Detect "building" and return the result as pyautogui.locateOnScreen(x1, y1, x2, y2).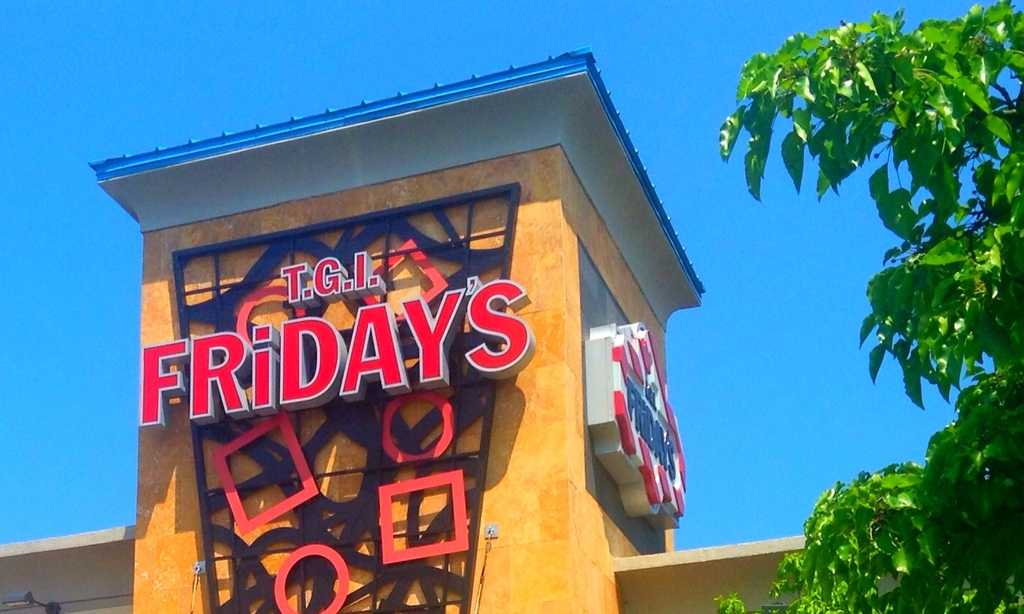
pyautogui.locateOnScreen(0, 45, 878, 613).
